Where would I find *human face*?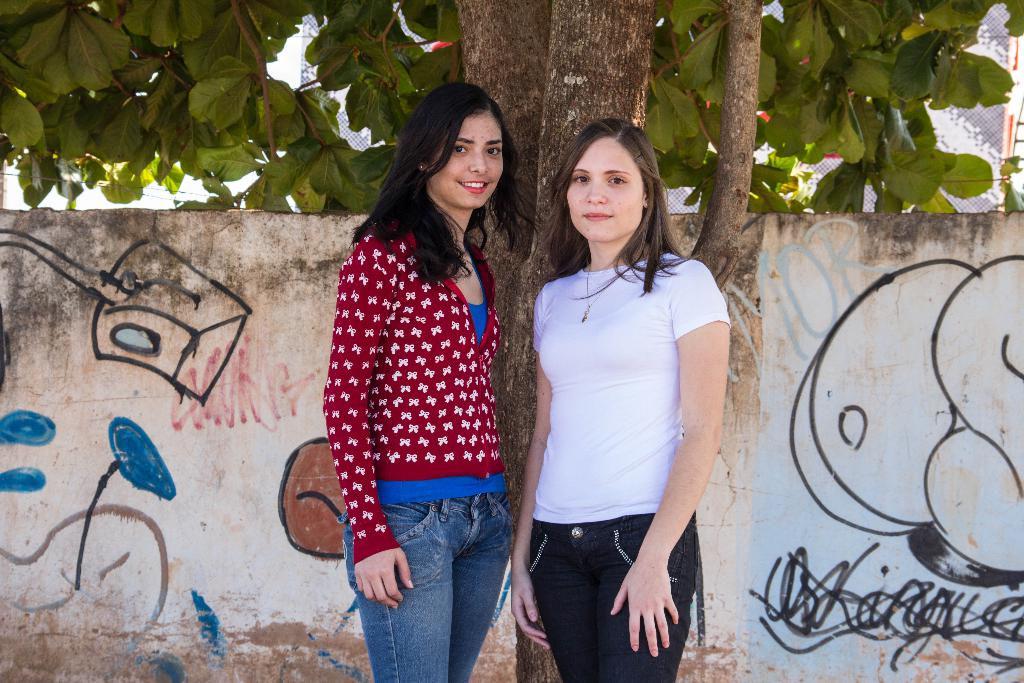
At locate(565, 137, 640, 238).
